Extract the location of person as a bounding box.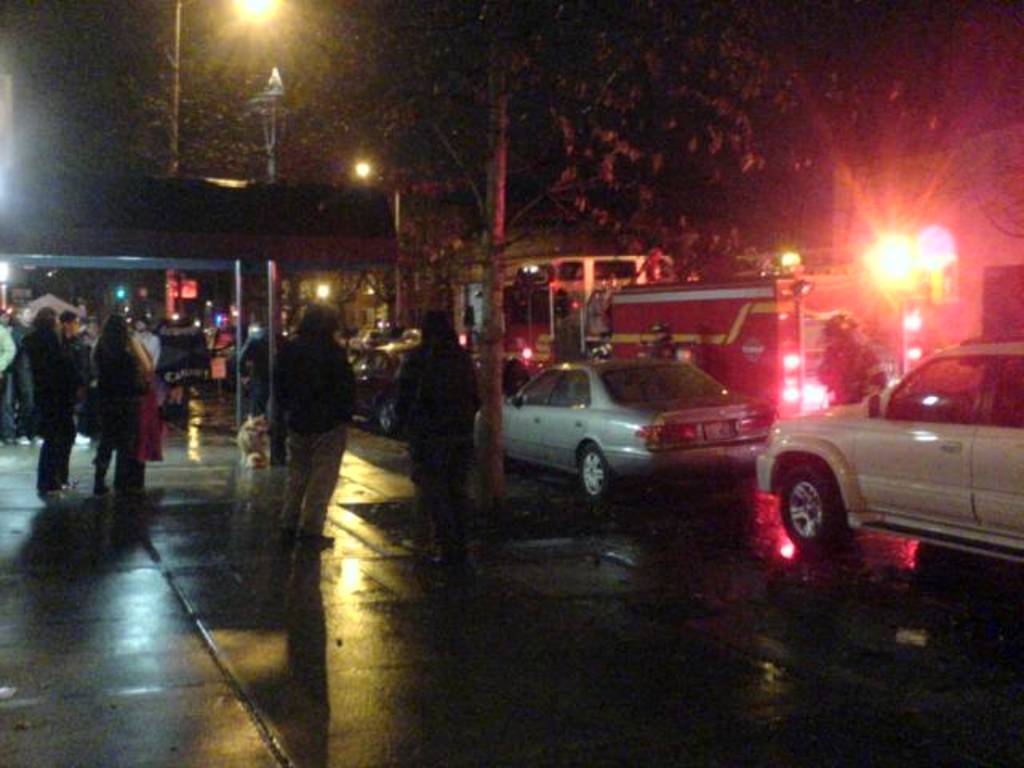
[70, 286, 147, 506].
